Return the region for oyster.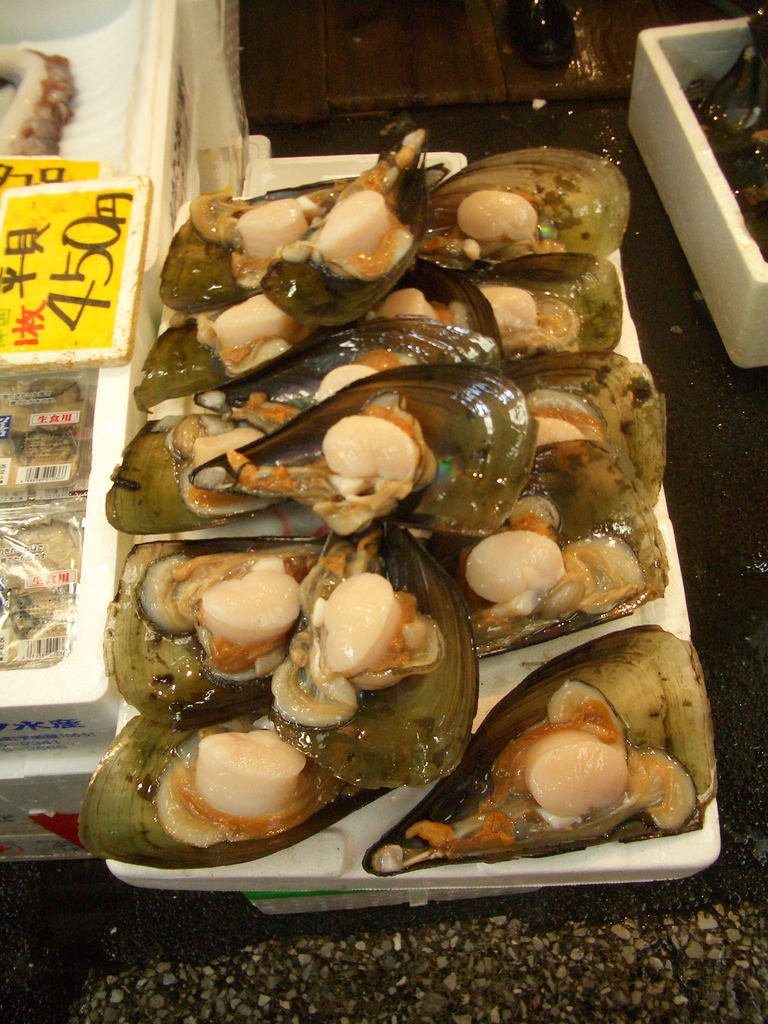
[left=415, top=442, right=670, bottom=662].
